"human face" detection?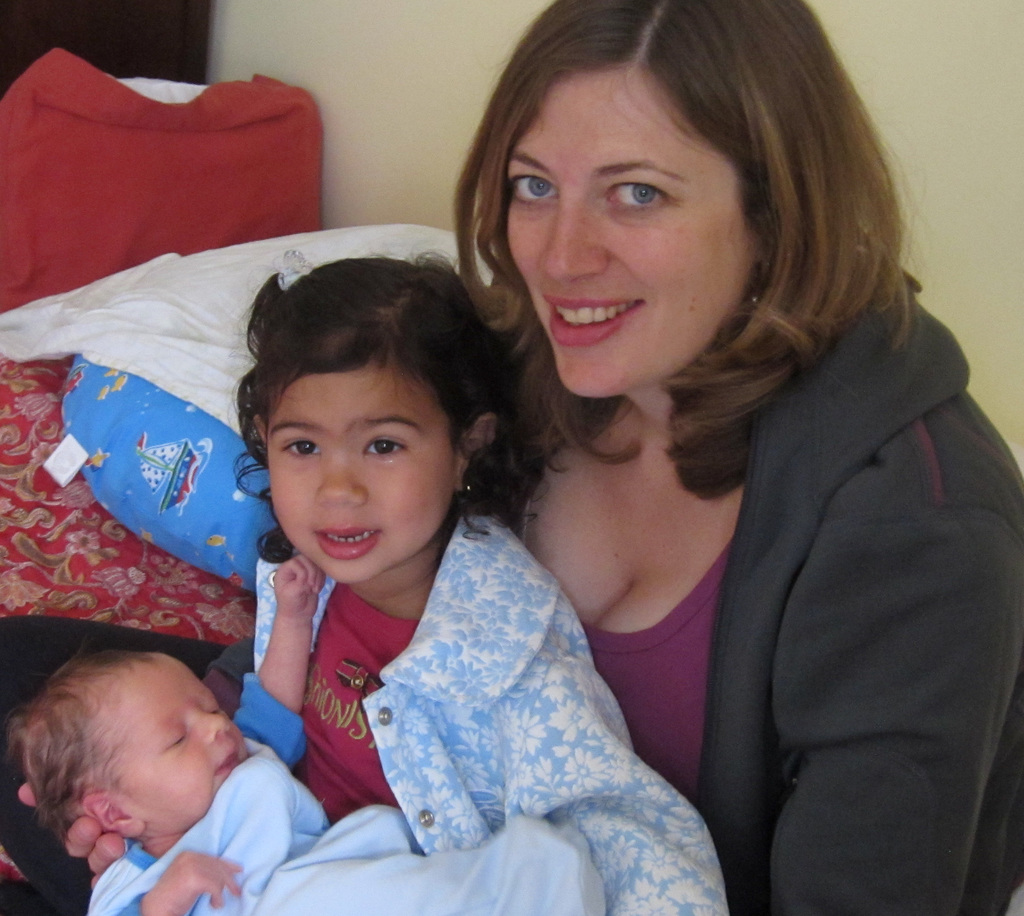
select_region(503, 64, 760, 396)
